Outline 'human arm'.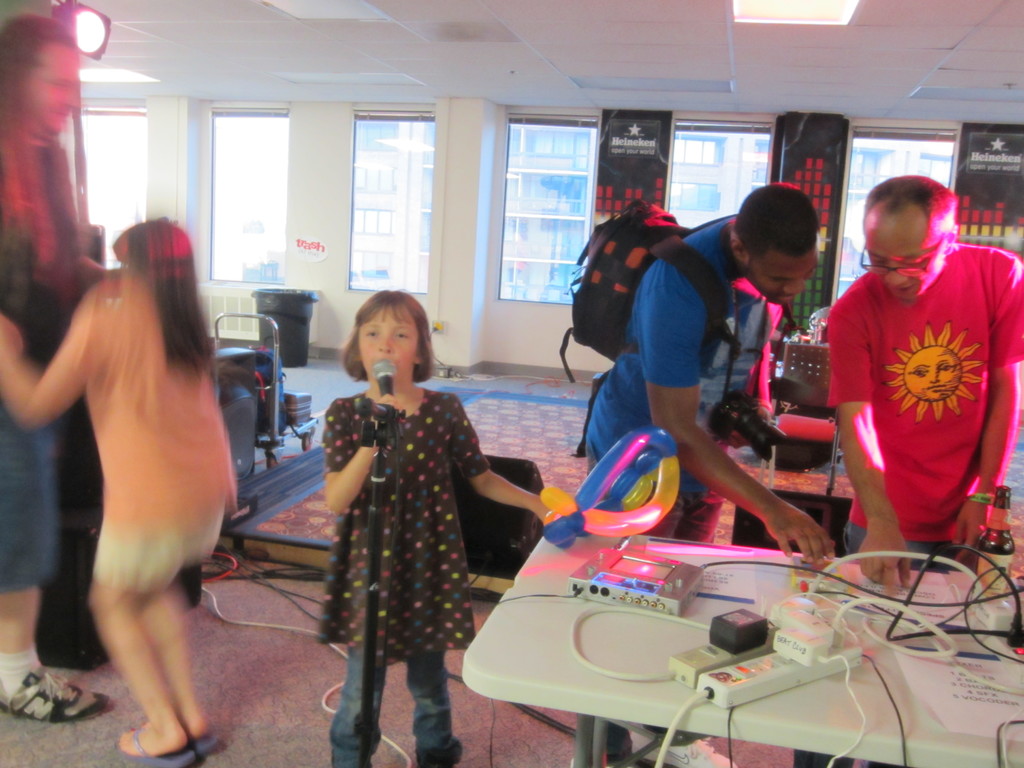
Outline: crop(196, 326, 248, 522).
